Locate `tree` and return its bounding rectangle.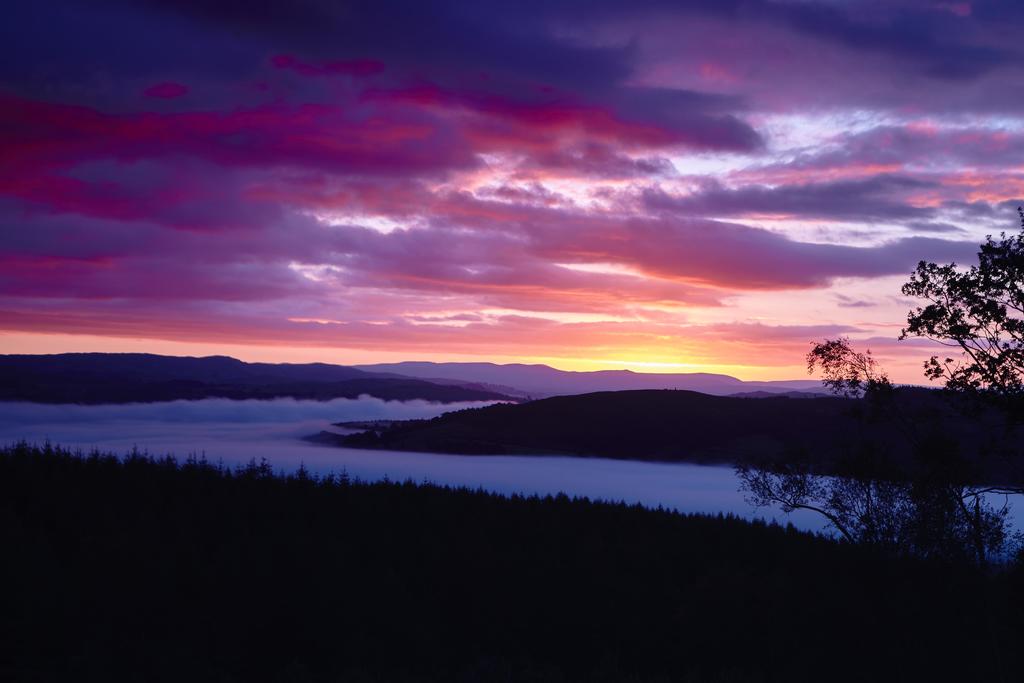
Rect(696, 202, 1023, 682).
